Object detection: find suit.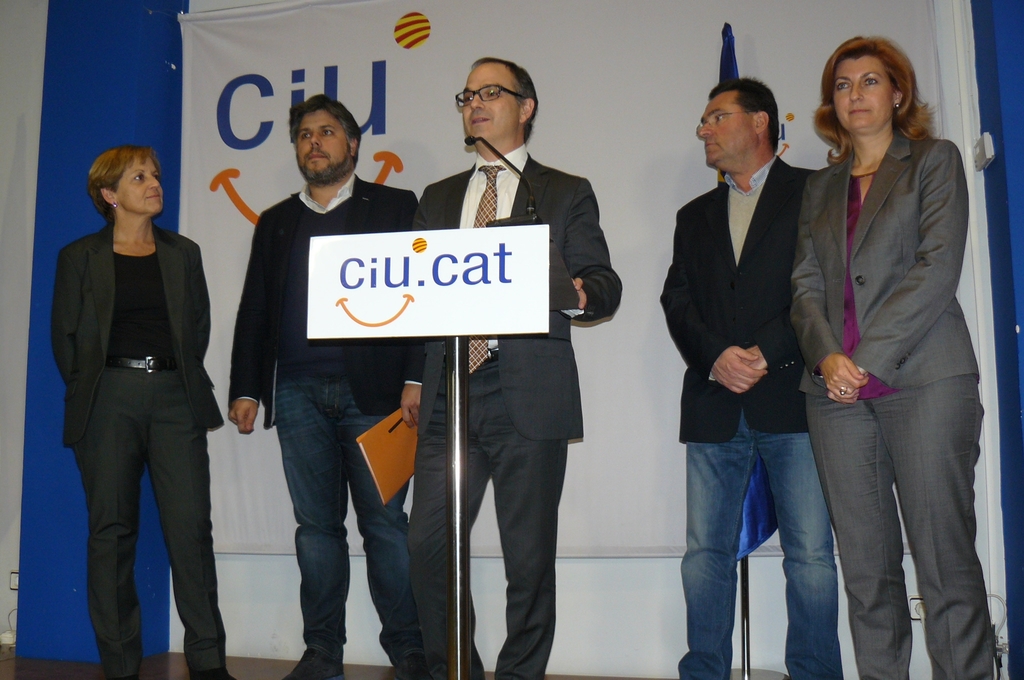
x1=659 y1=152 x2=808 y2=446.
